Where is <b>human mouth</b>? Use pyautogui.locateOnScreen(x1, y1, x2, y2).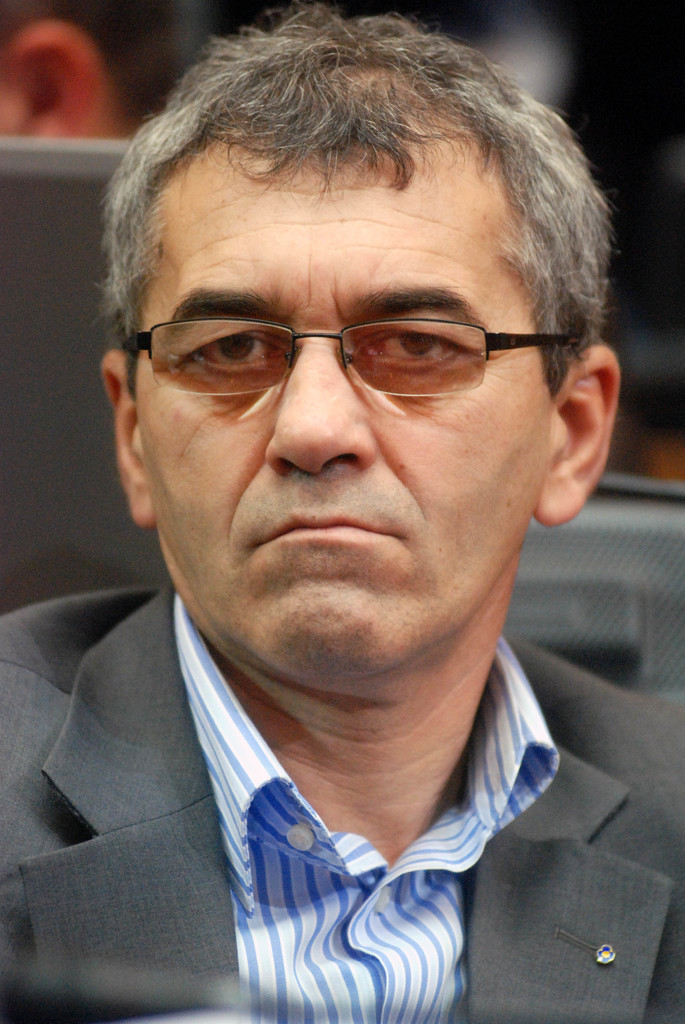
pyautogui.locateOnScreen(244, 496, 413, 557).
